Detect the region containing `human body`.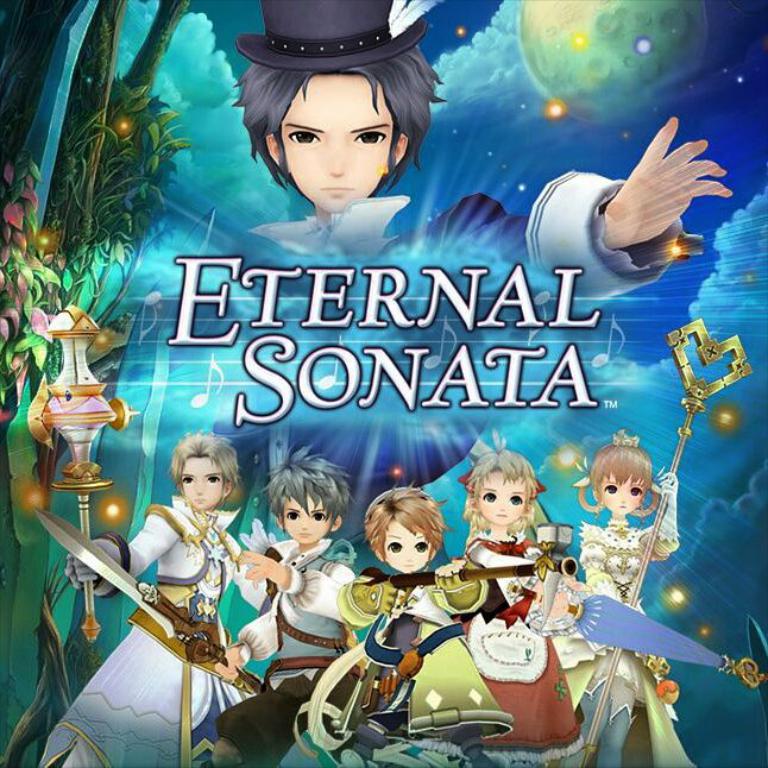
{"left": 38, "top": 491, "right": 270, "bottom": 767}.
